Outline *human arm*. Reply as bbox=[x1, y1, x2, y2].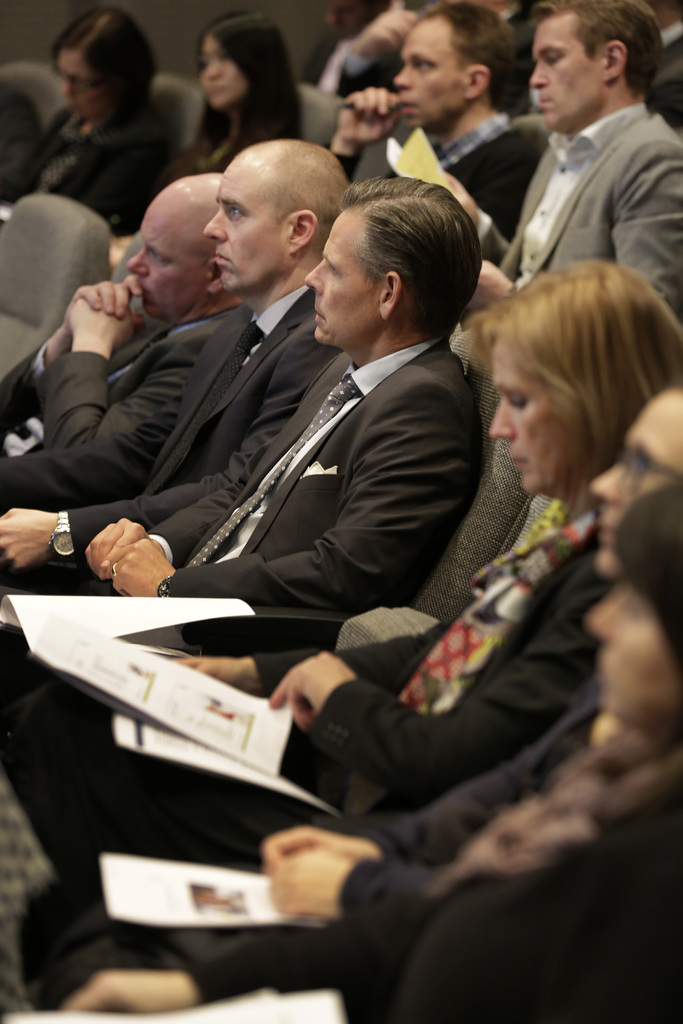
bbox=[46, 295, 216, 500].
